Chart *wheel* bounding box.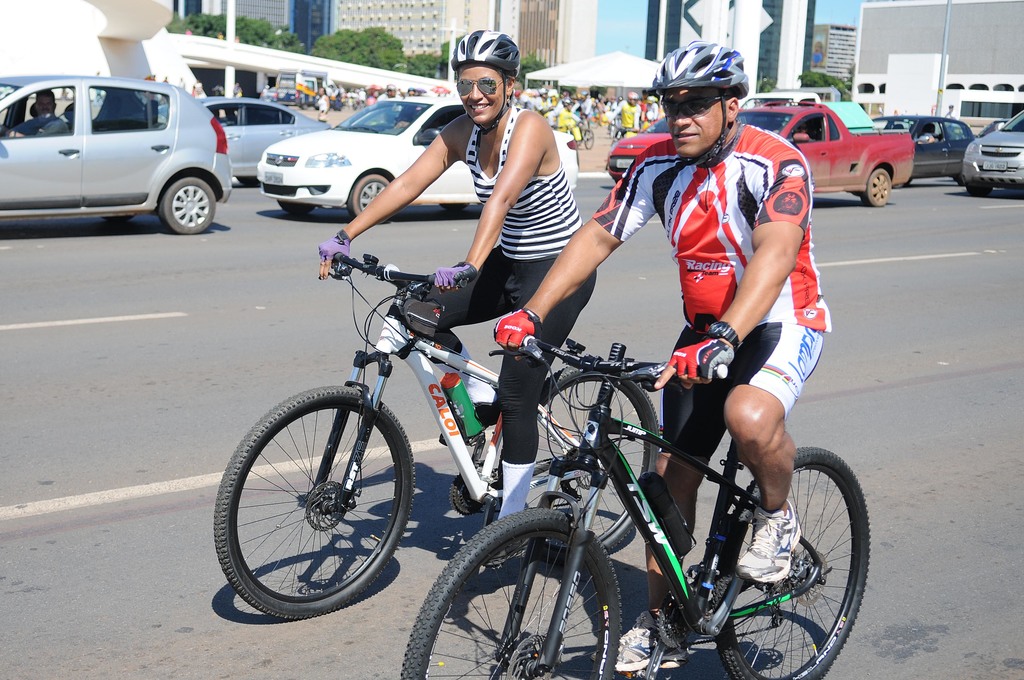
Charted: <bbox>161, 175, 217, 236</bbox>.
